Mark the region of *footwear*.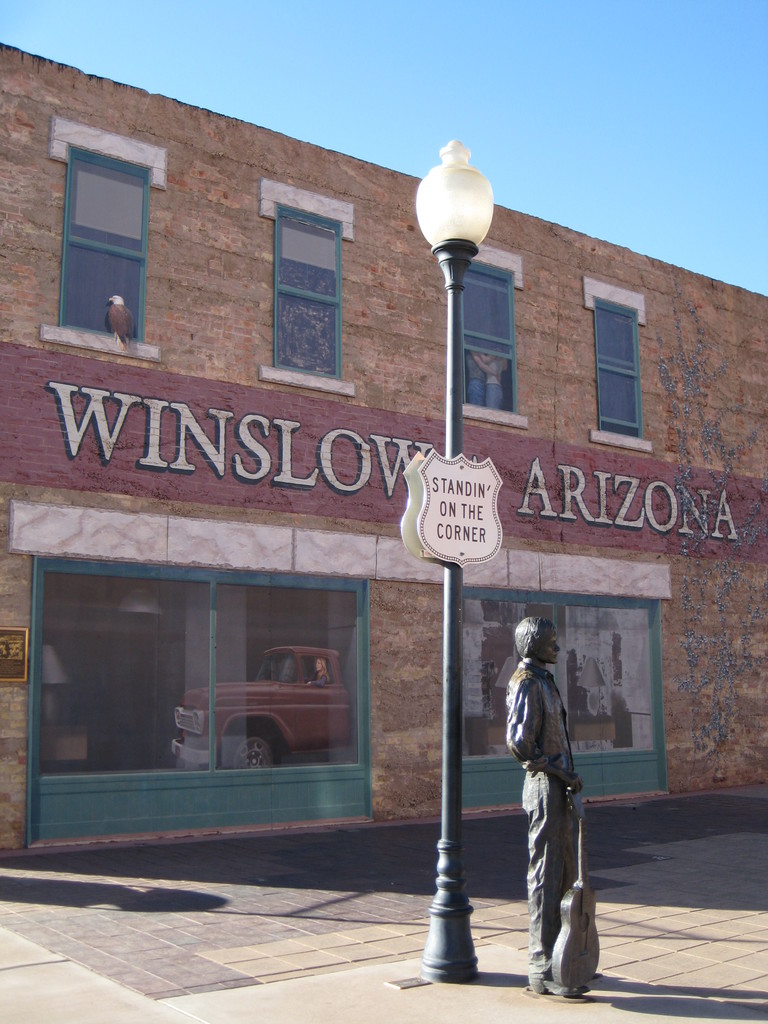
Region: 532:970:578:1003.
